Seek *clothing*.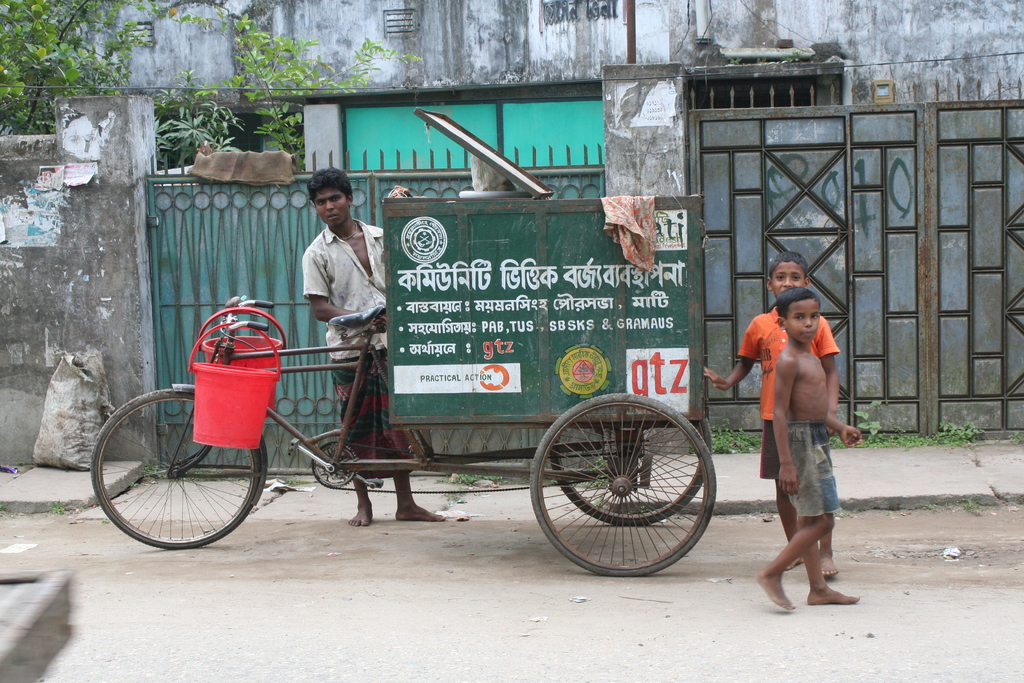
crop(735, 311, 840, 422).
